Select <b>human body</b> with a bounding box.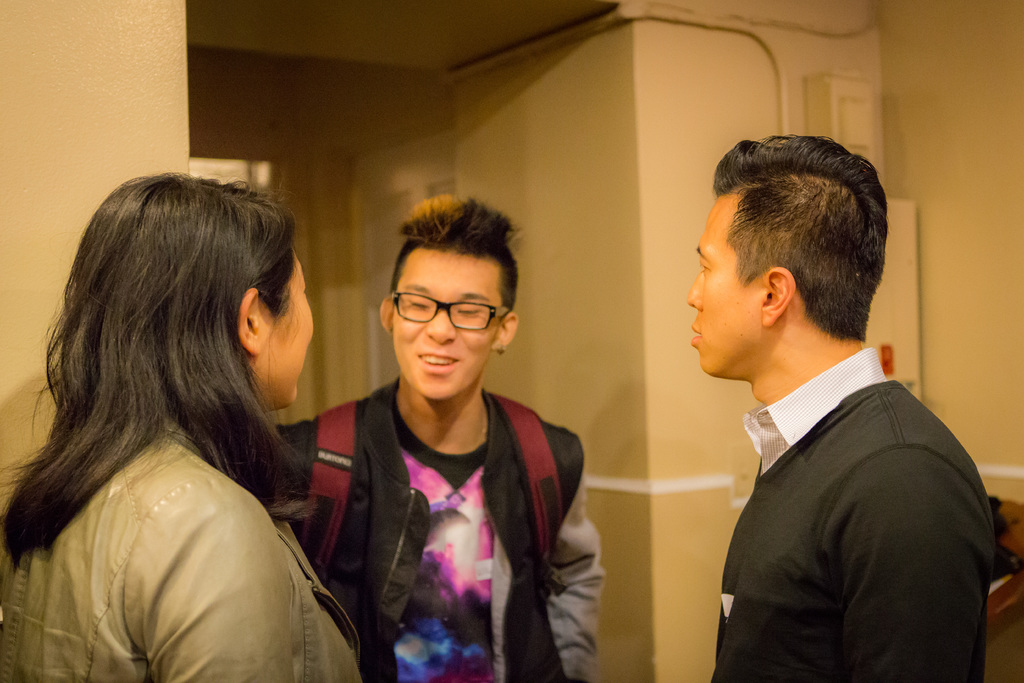
<box>706,338,993,682</box>.
